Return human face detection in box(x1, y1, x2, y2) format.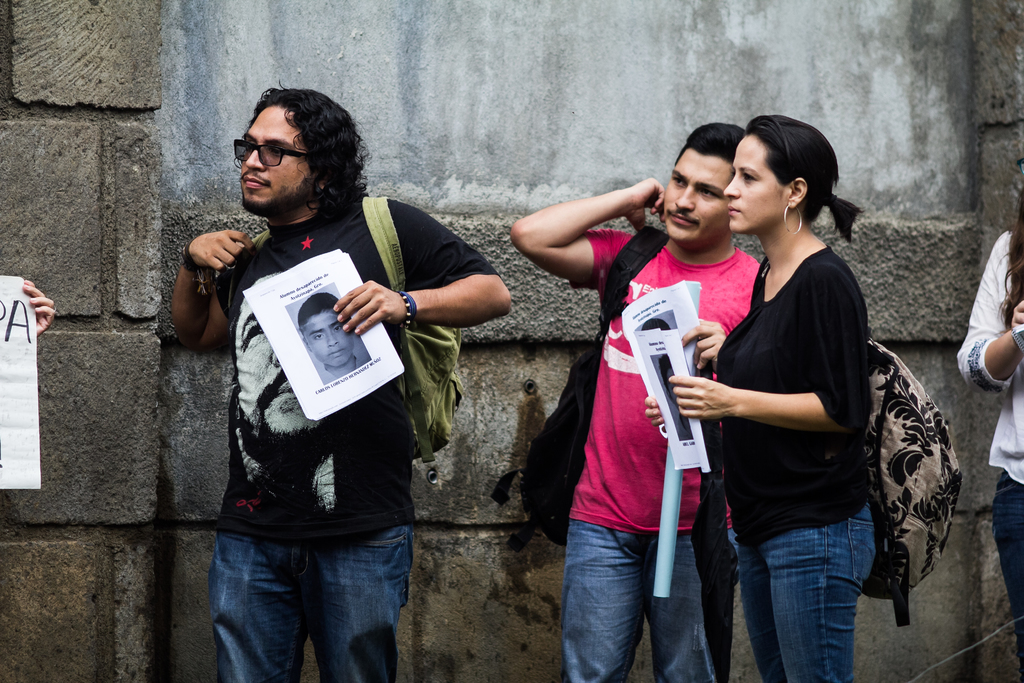
box(305, 303, 351, 366).
